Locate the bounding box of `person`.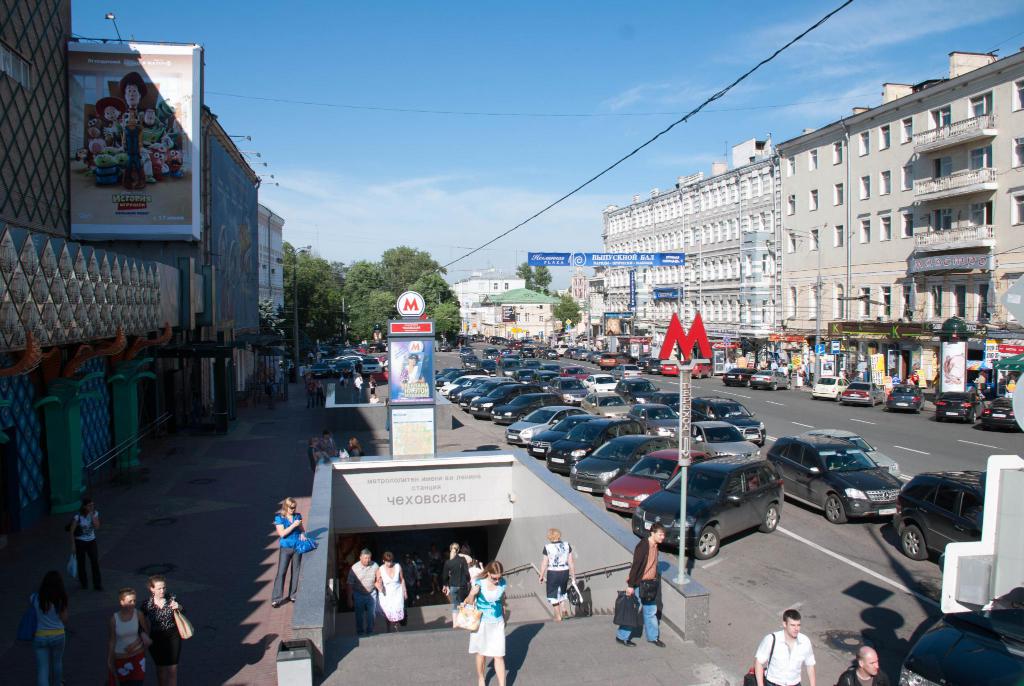
Bounding box: box=[140, 576, 184, 683].
